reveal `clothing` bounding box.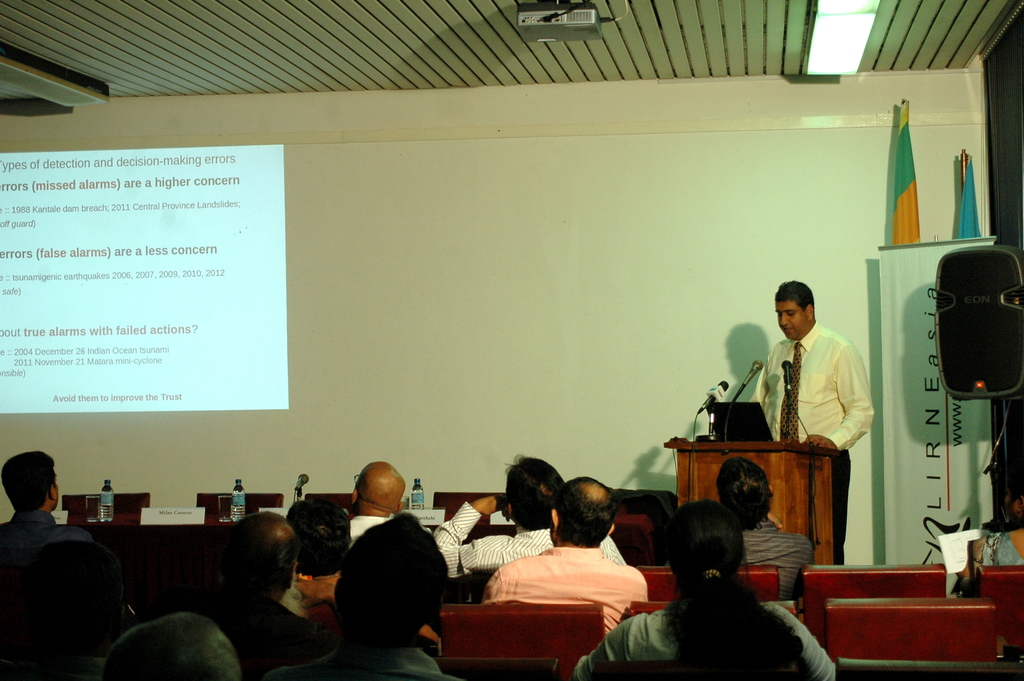
Revealed: {"x1": 479, "y1": 549, "x2": 648, "y2": 634}.
